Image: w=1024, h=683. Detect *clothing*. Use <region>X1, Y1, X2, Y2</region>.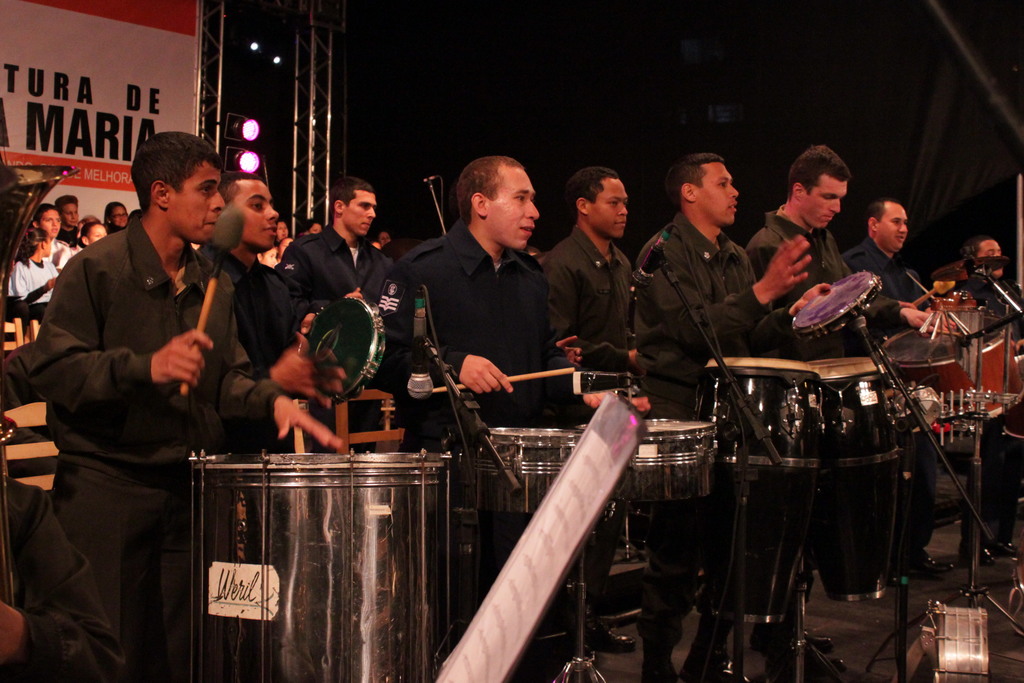
<region>367, 227, 581, 434</region>.
